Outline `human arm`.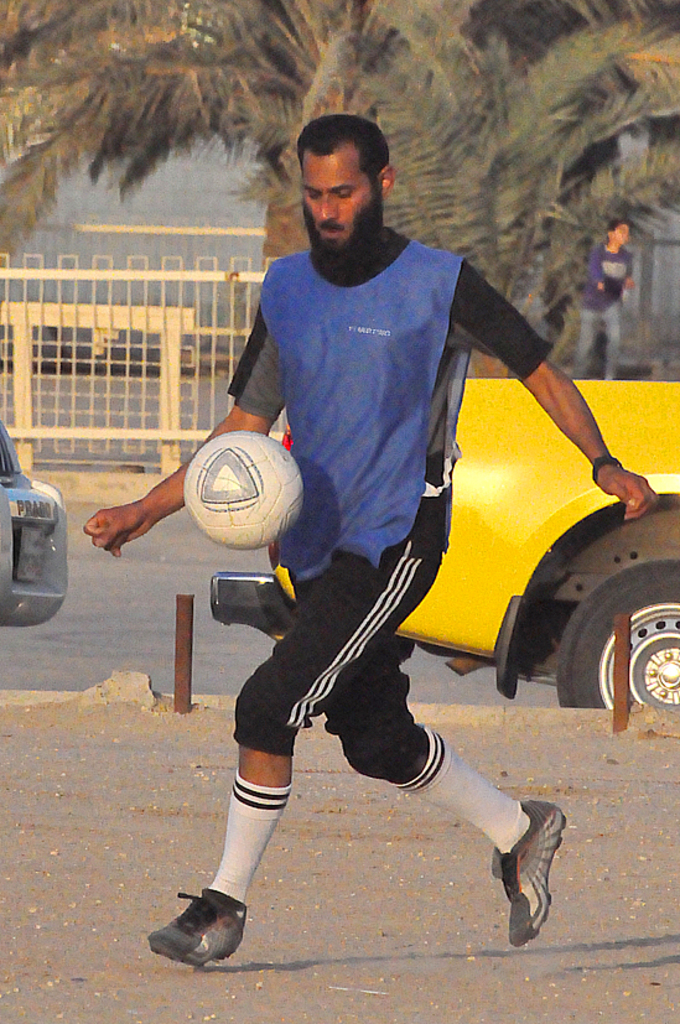
Outline: x1=78 y1=267 x2=286 y2=555.
